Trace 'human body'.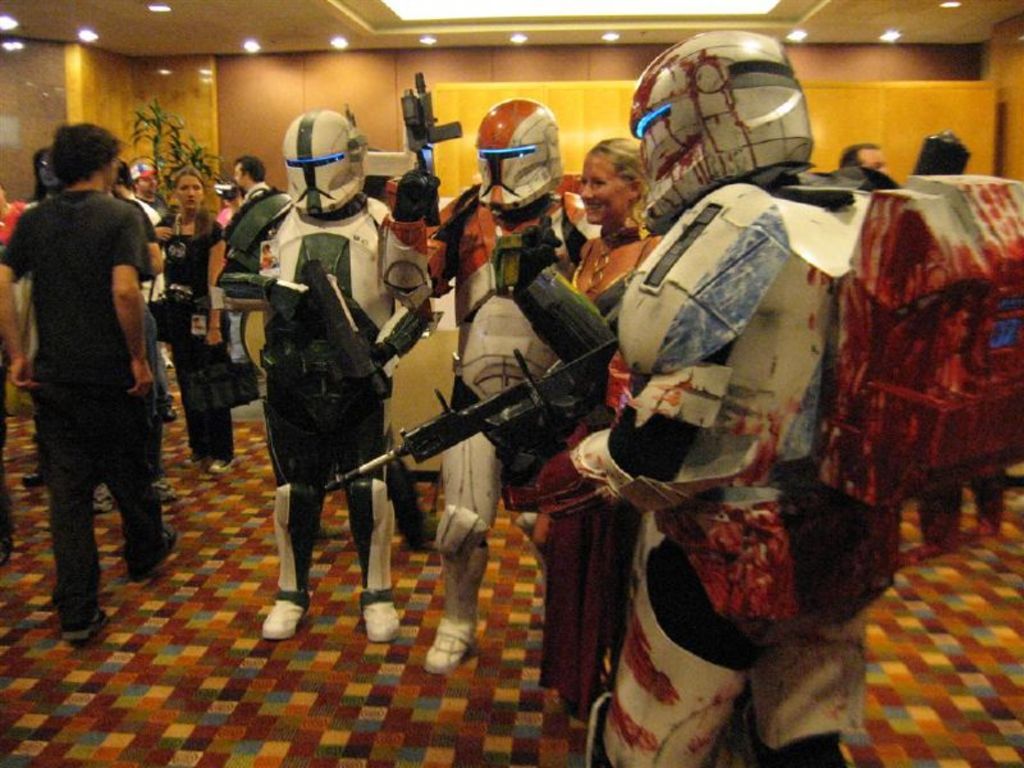
Traced to box=[557, 230, 657, 718].
